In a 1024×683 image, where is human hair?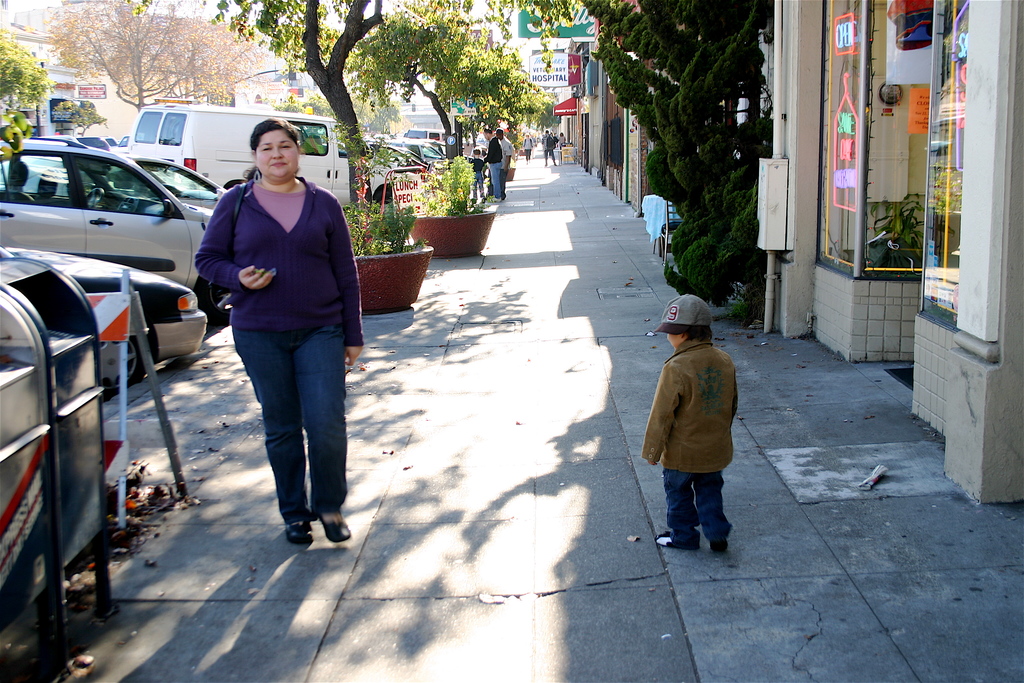
686 329 712 340.
